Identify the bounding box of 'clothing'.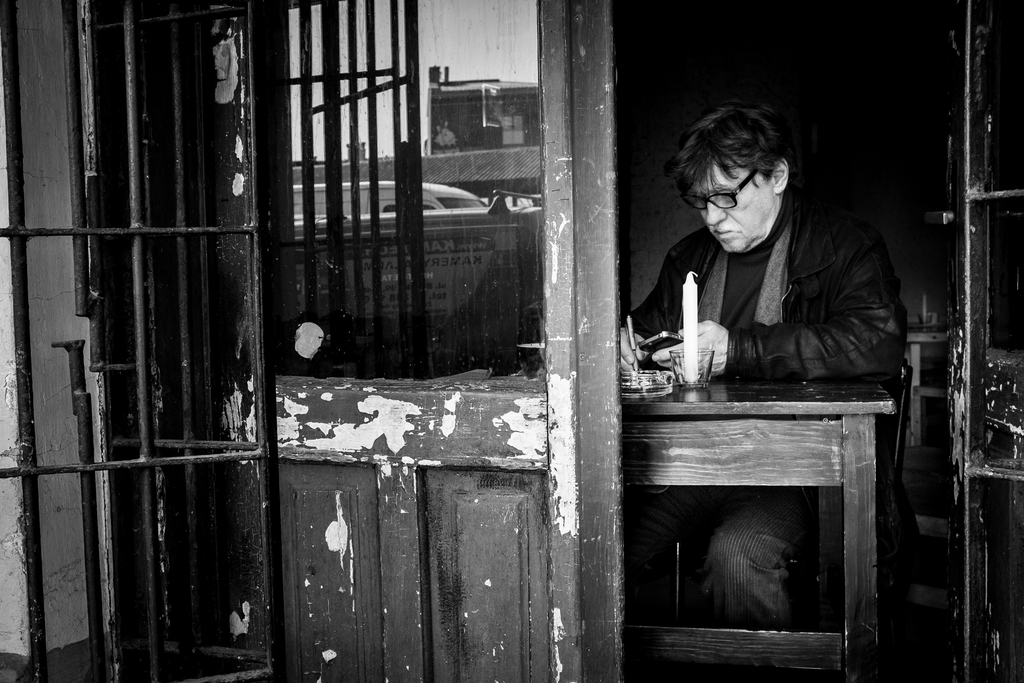
locate(615, 186, 911, 632).
